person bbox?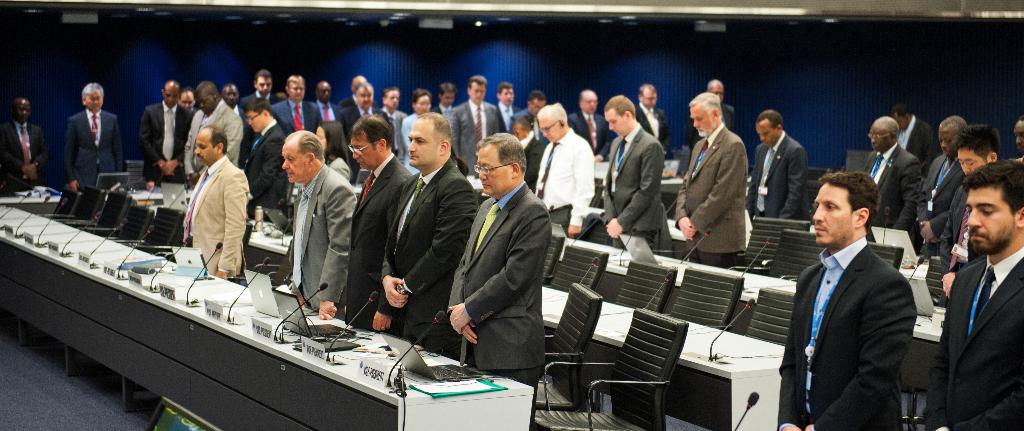
(748,112,806,217)
